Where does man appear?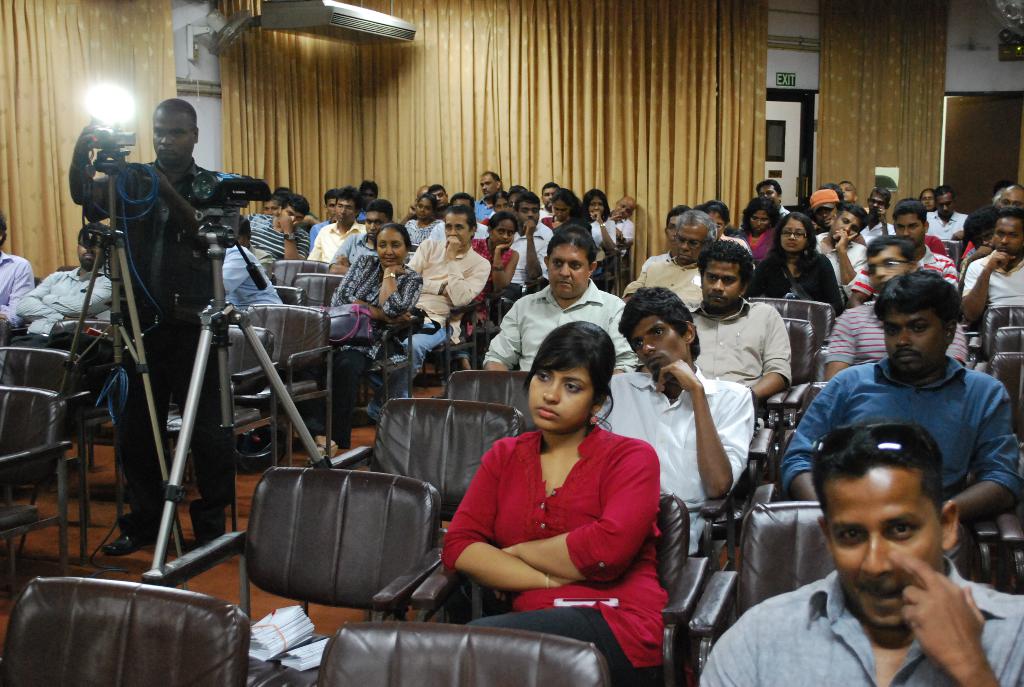
Appears at bbox=[595, 283, 756, 557].
